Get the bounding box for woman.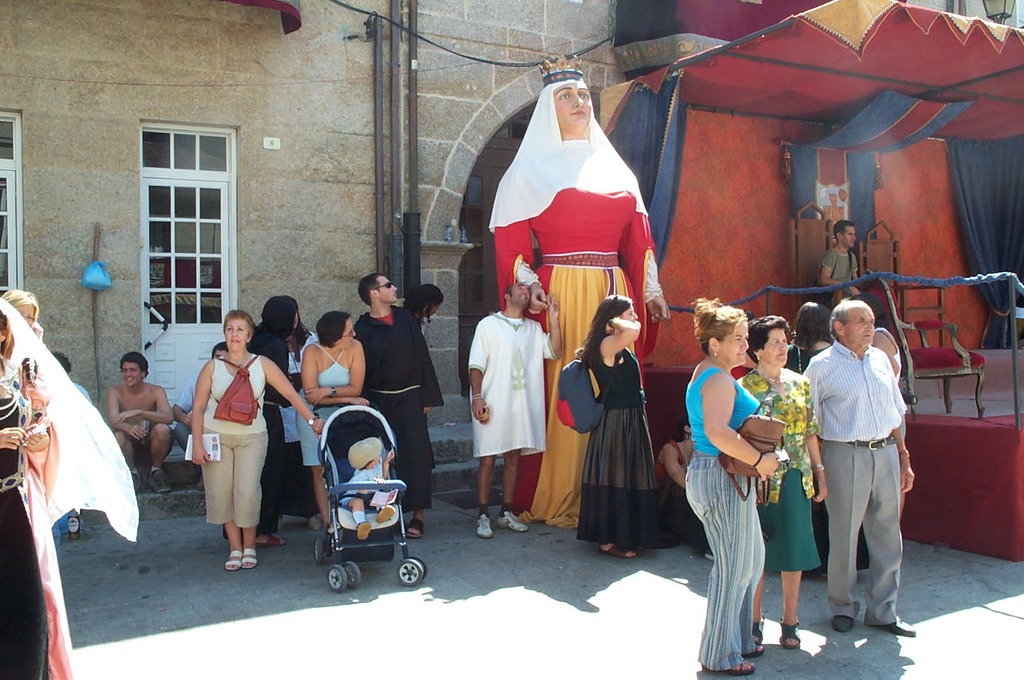
3 290 44 342.
